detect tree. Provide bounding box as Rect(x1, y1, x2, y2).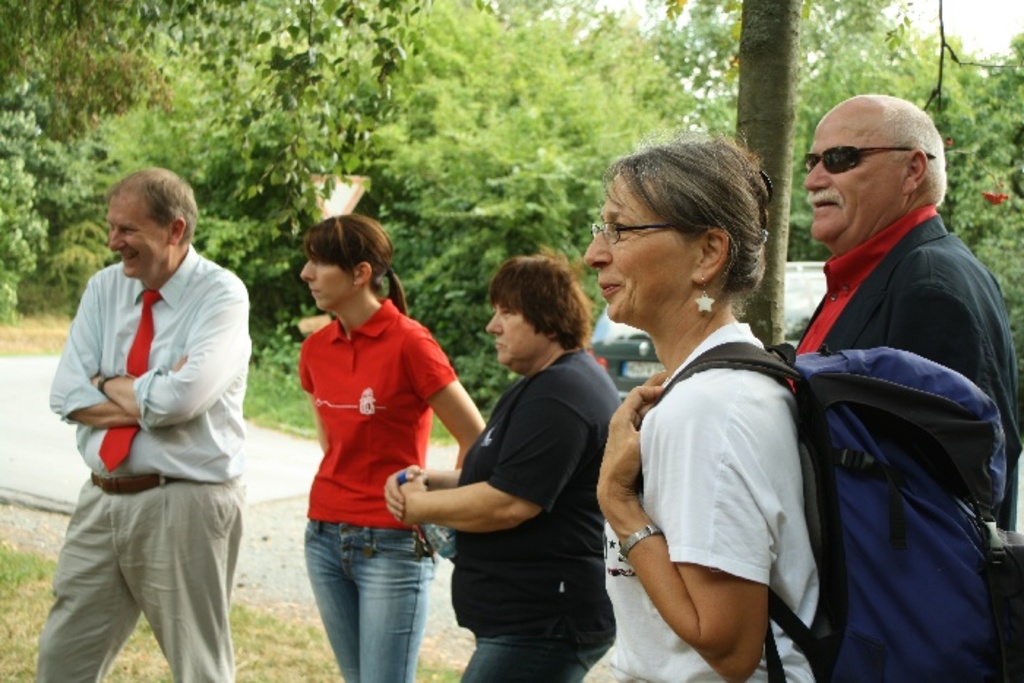
Rect(727, 0, 806, 345).
